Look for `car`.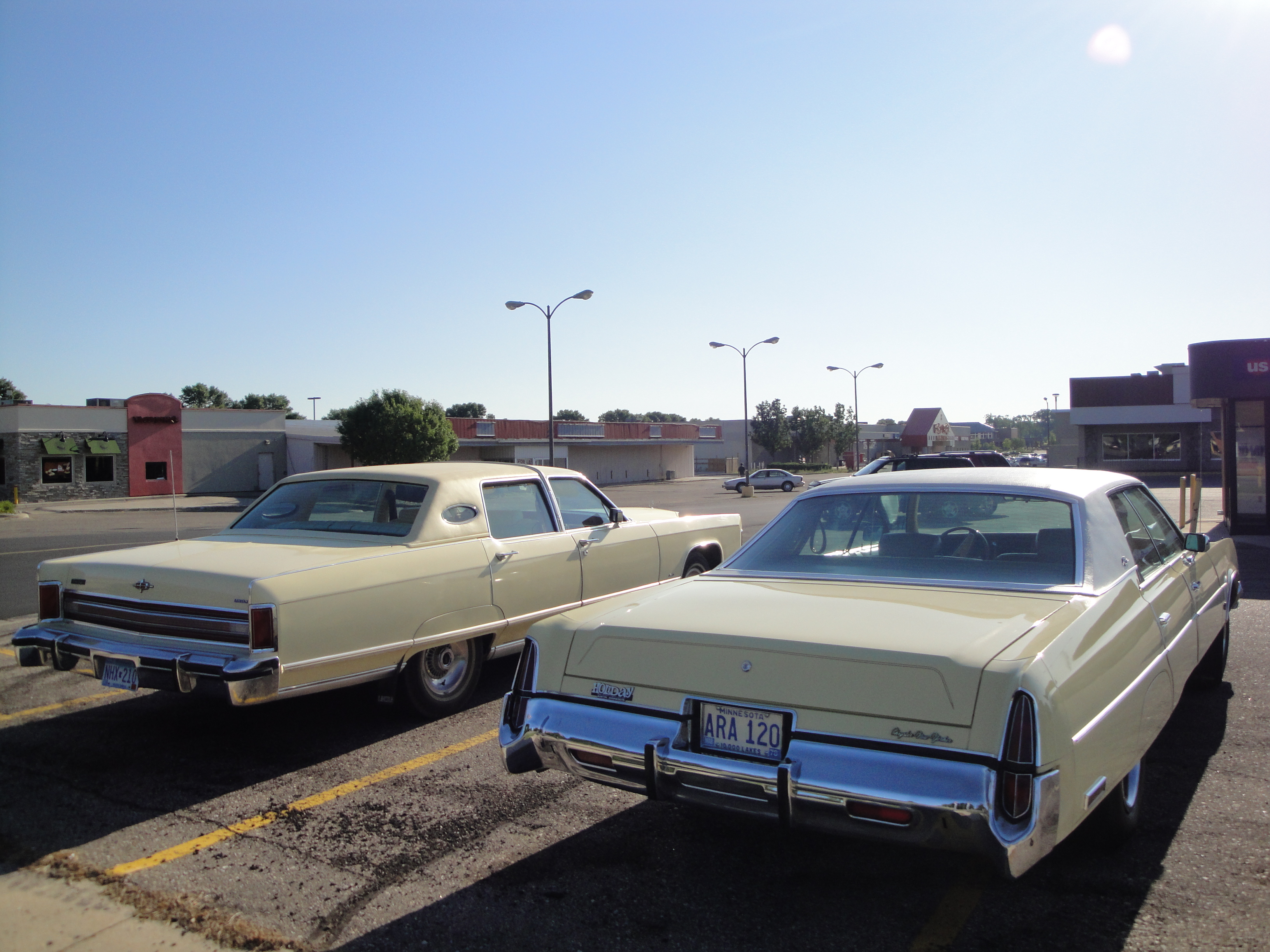
Found: crop(314, 175, 379, 203).
